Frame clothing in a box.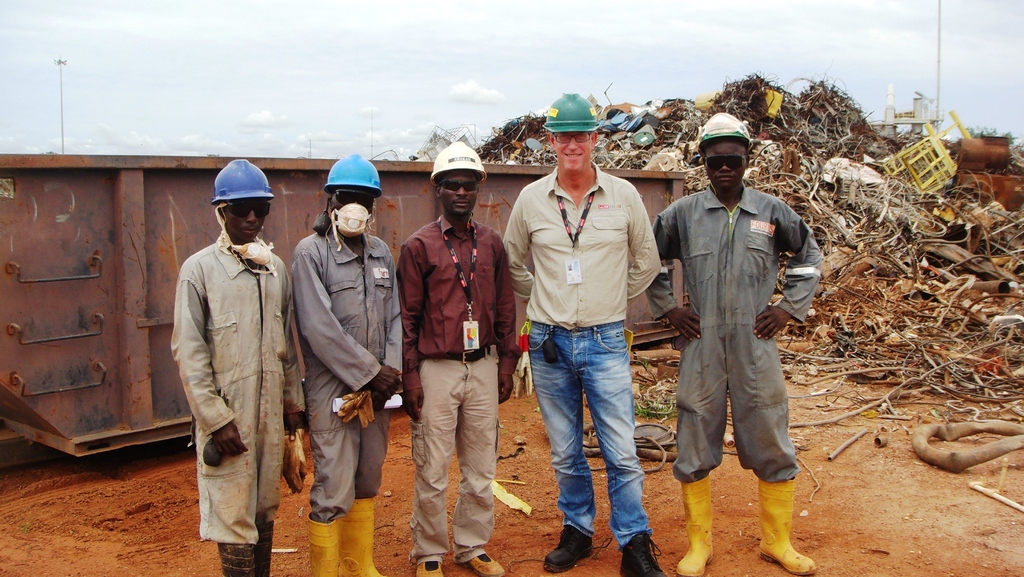
(left=391, top=215, right=525, bottom=564).
